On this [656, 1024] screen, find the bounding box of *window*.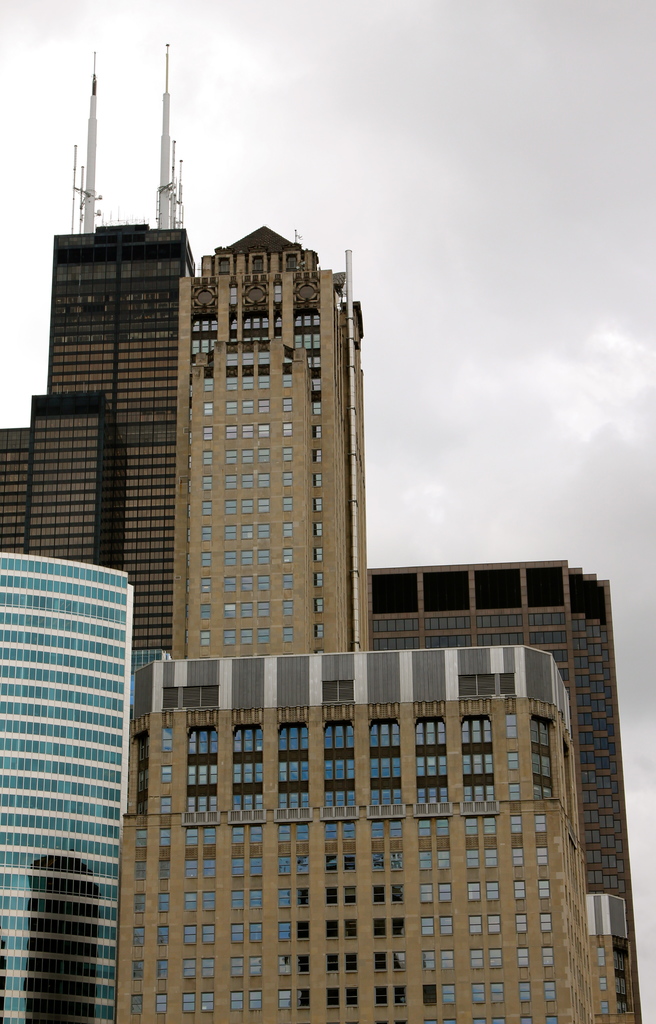
Bounding box: select_region(372, 758, 377, 776).
